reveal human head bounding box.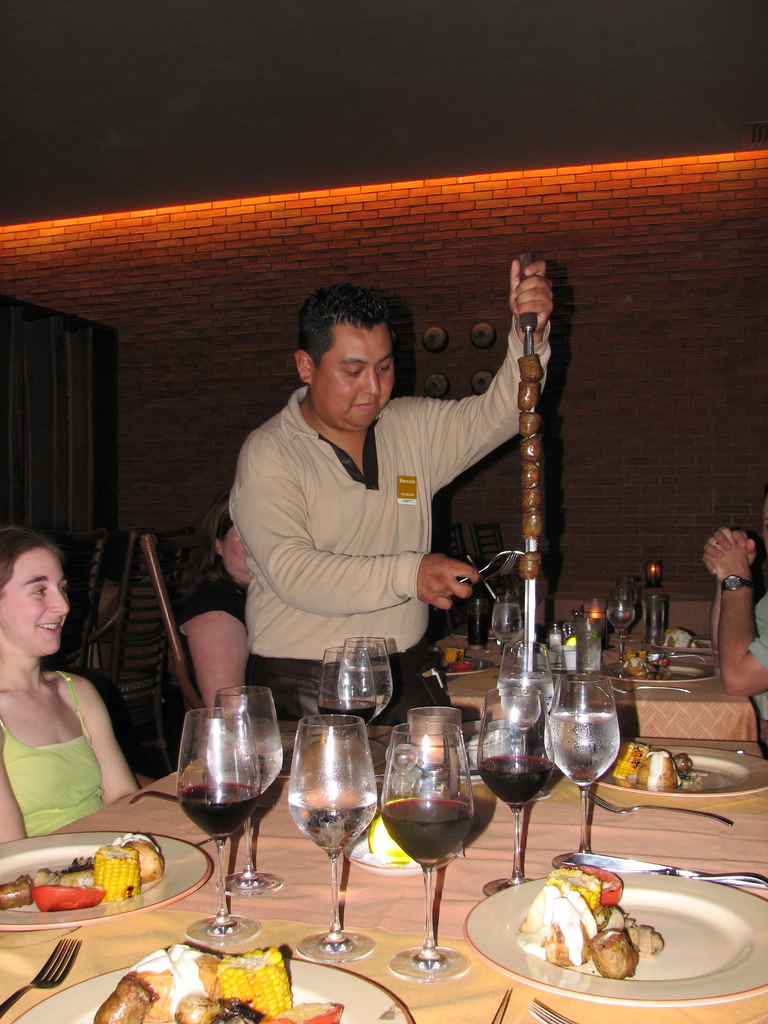
Revealed: region(191, 492, 247, 592).
